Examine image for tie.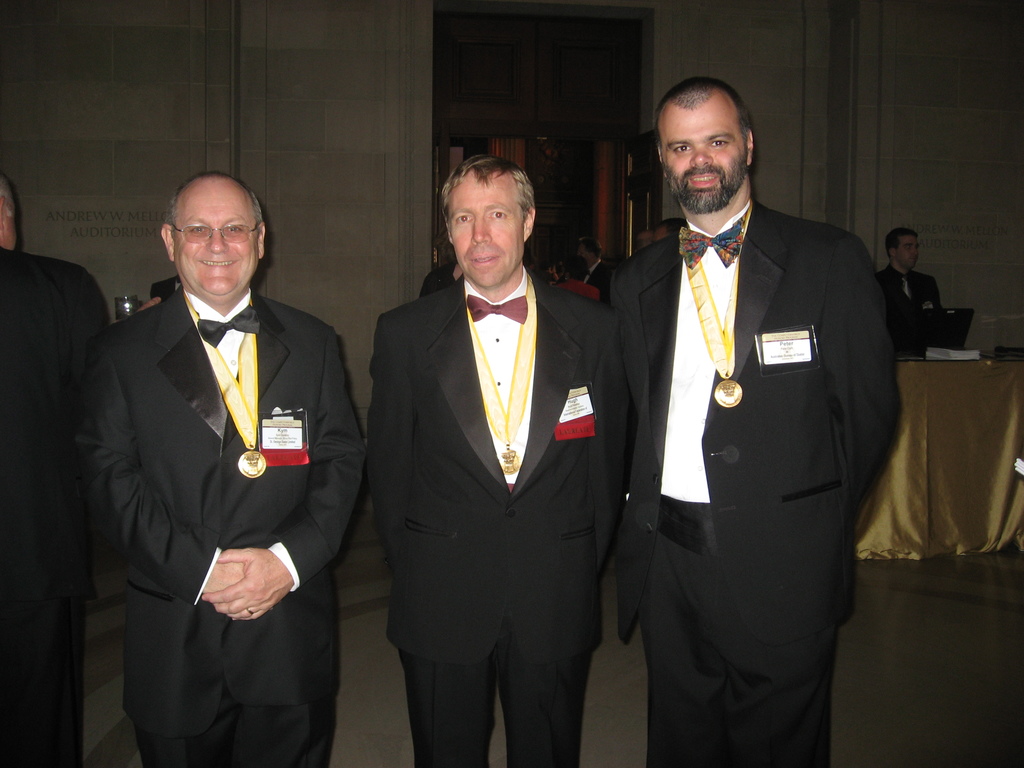
Examination result: box=[470, 292, 525, 328].
